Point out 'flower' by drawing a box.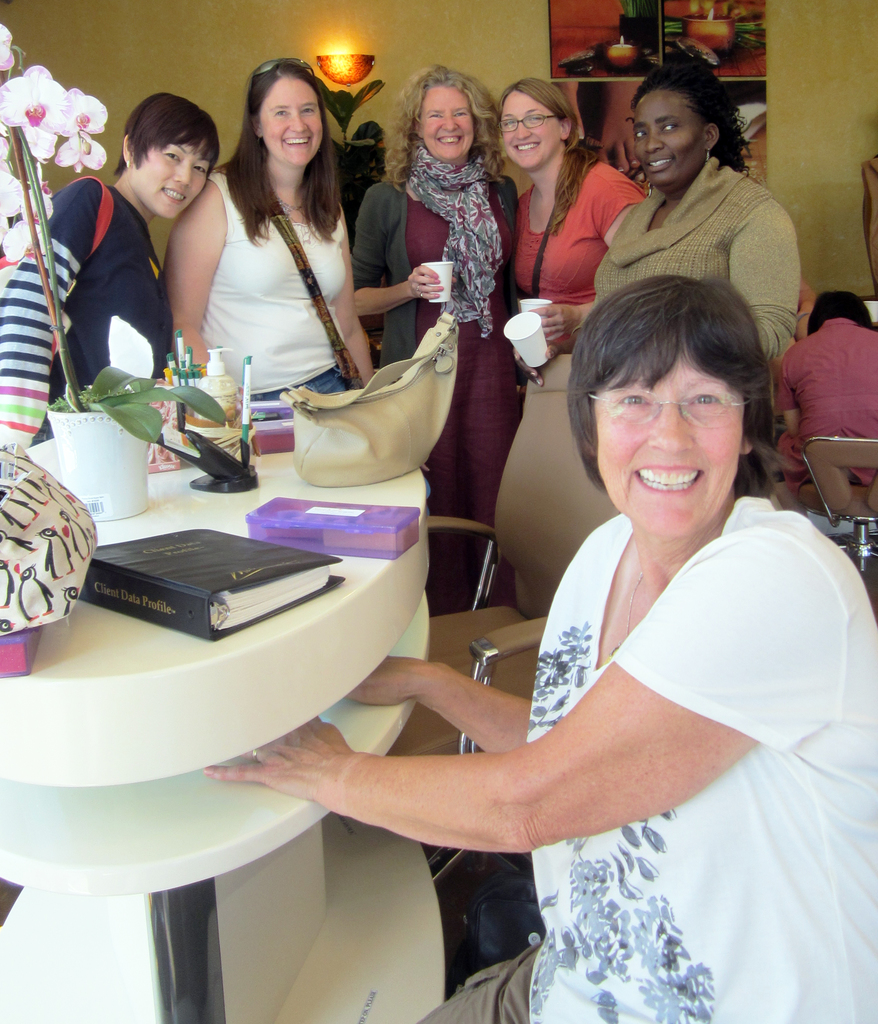
[left=0, top=166, right=20, bottom=232].
